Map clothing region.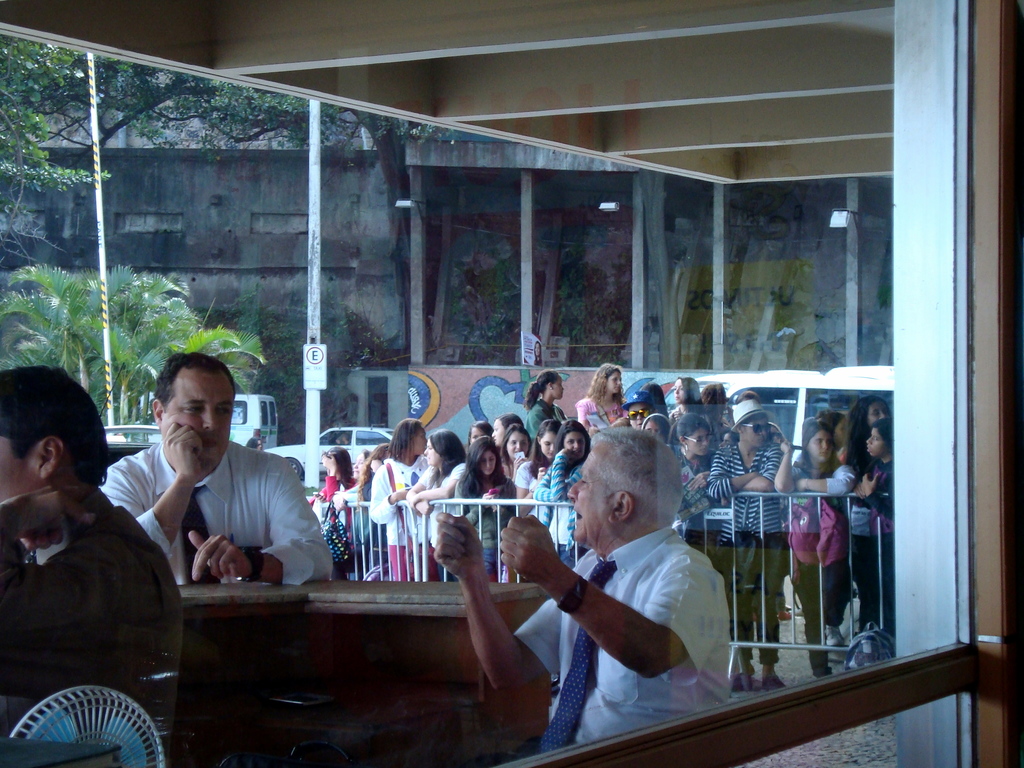
Mapped to box=[714, 429, 786, 679].
